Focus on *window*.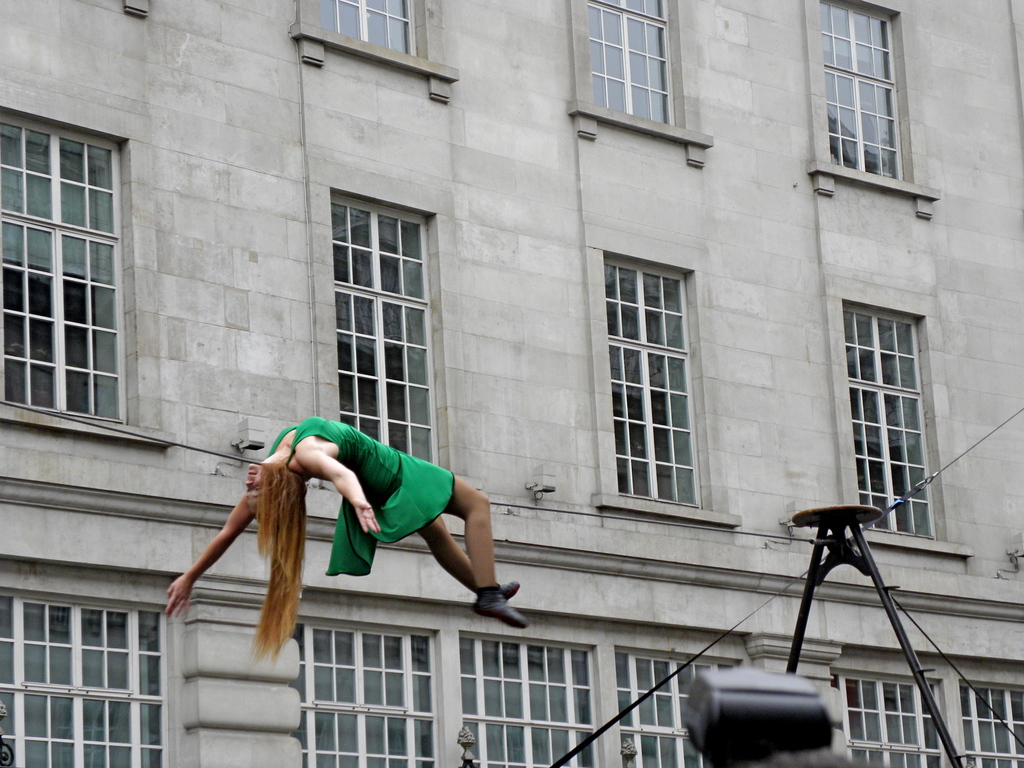
Focused at bbox=[5, 589, 181, 767].
